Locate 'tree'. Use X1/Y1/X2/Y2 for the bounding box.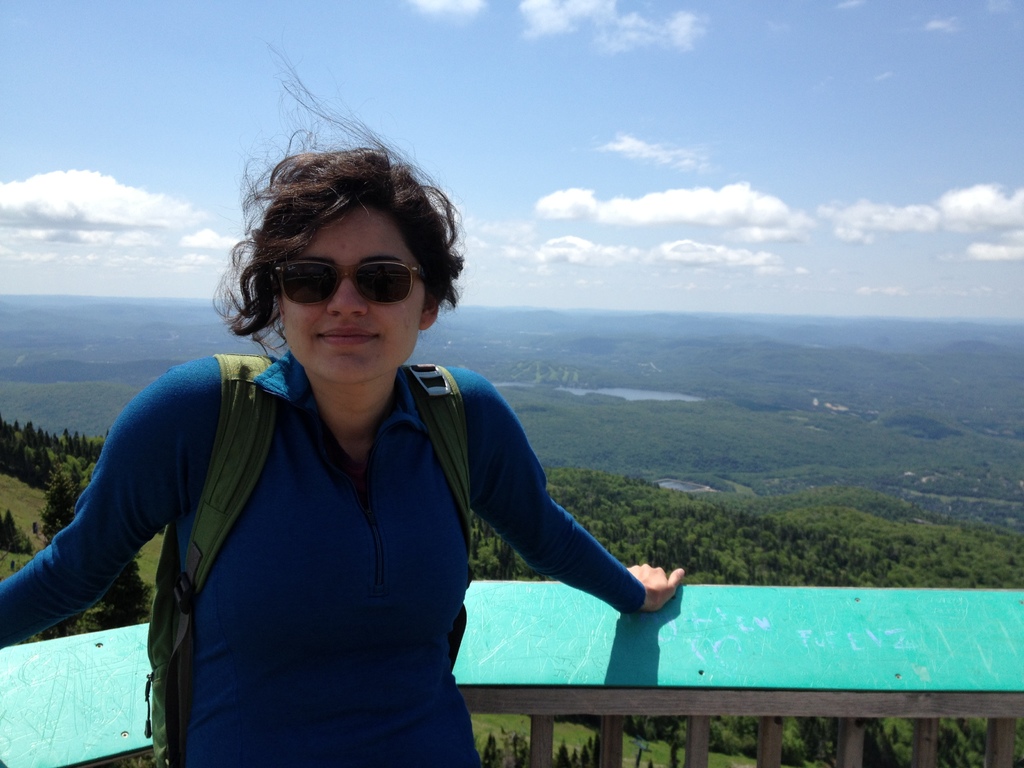
87/549/149/634.
